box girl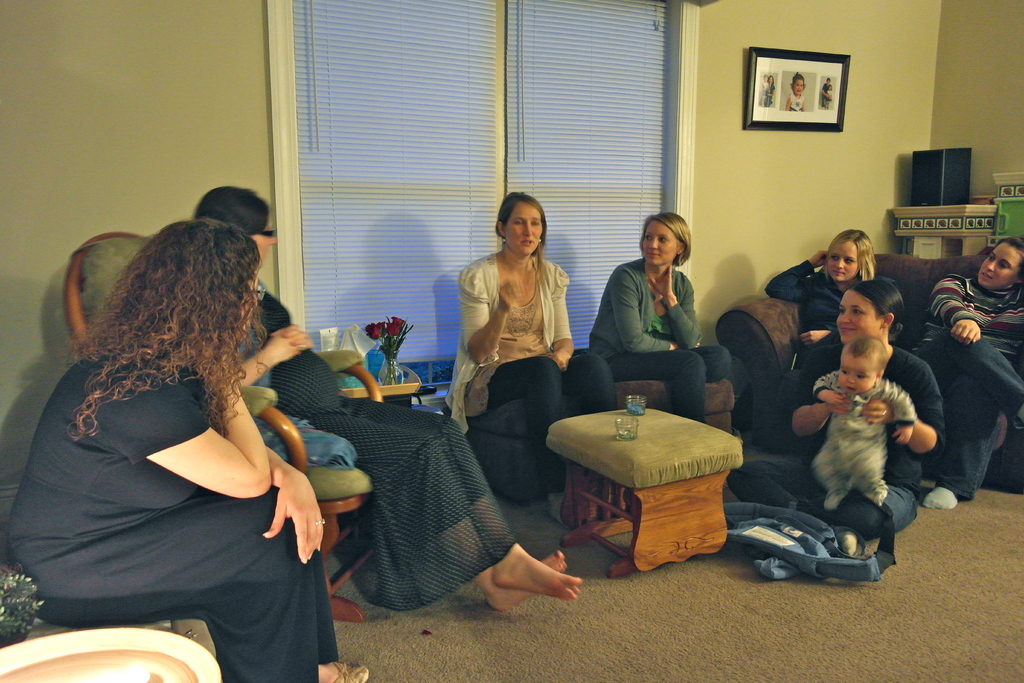
(x1=769, y1=231, x2=879, y2=347)
